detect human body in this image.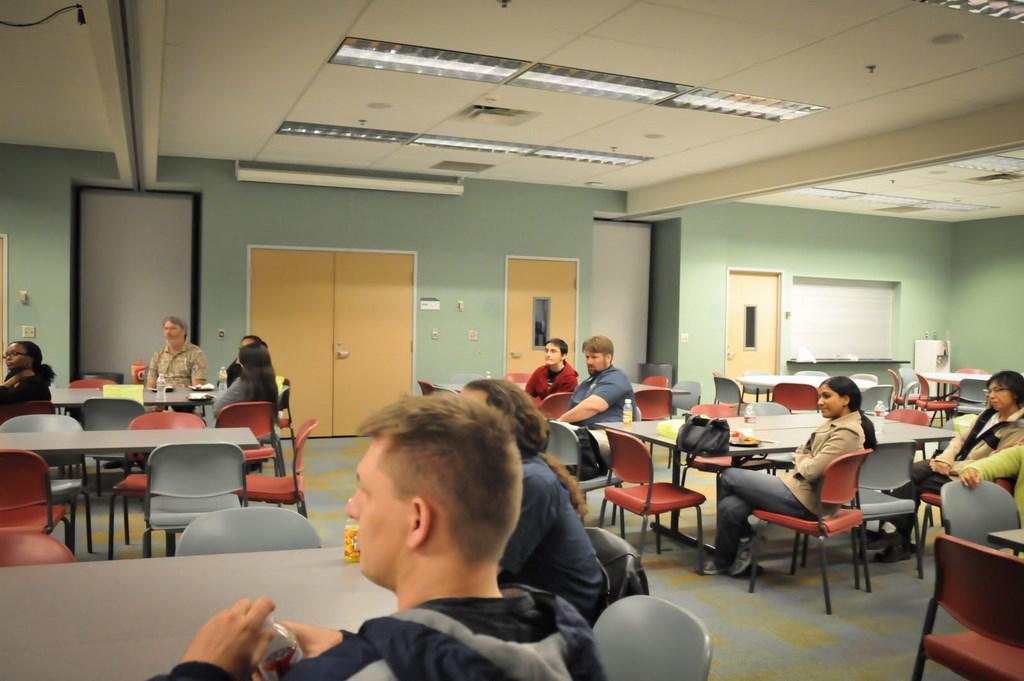
Detection: crop(0, 335, 53, 417).
